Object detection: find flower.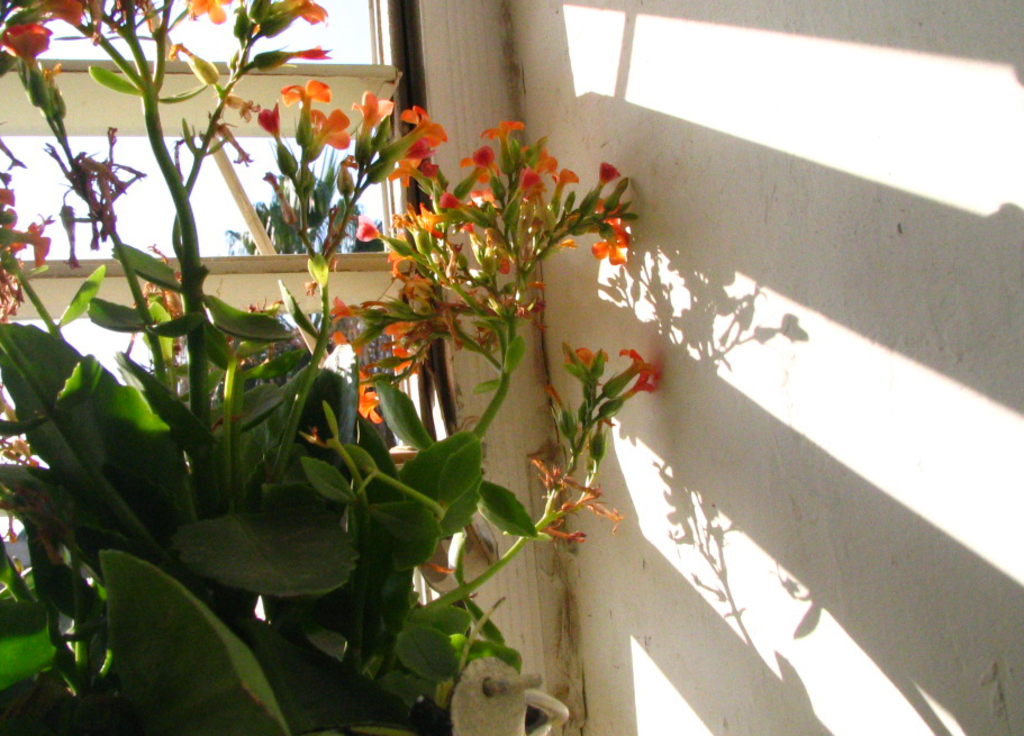
279, 43, 329, 63.
